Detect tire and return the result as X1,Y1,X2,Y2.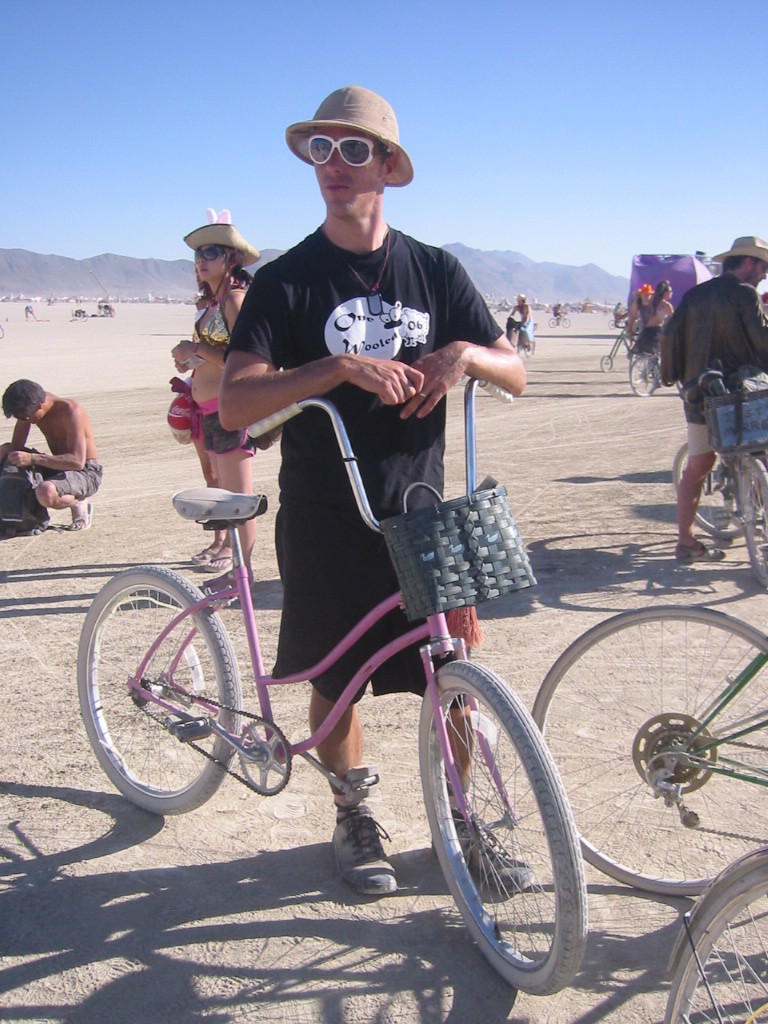
668,849,767,1023.
